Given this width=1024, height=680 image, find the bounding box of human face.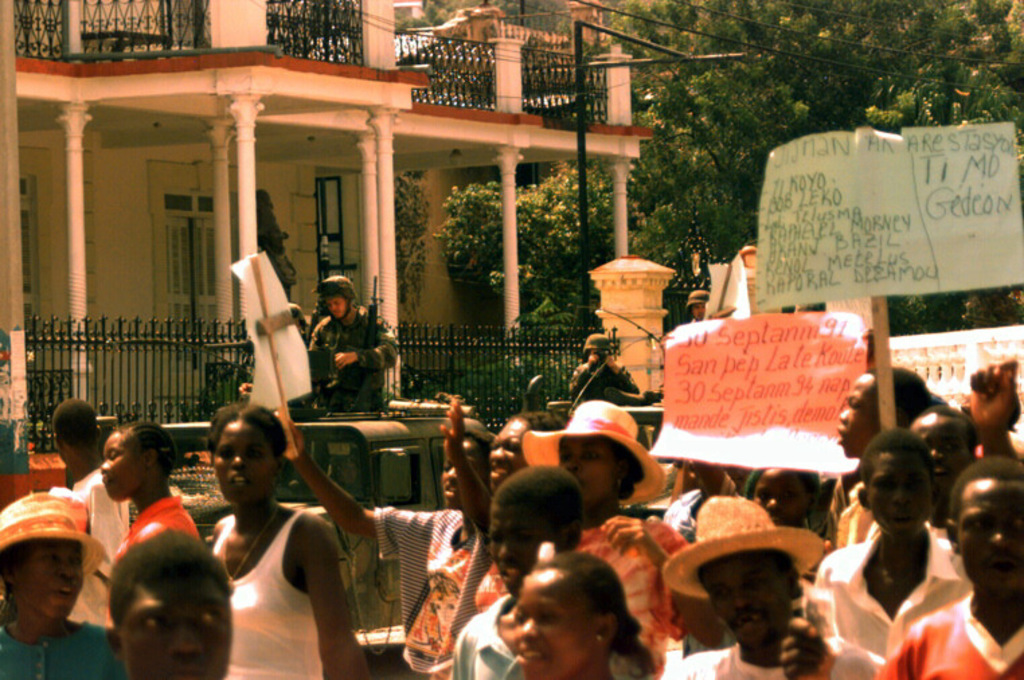
bbox(911, 417, 974, 495).
